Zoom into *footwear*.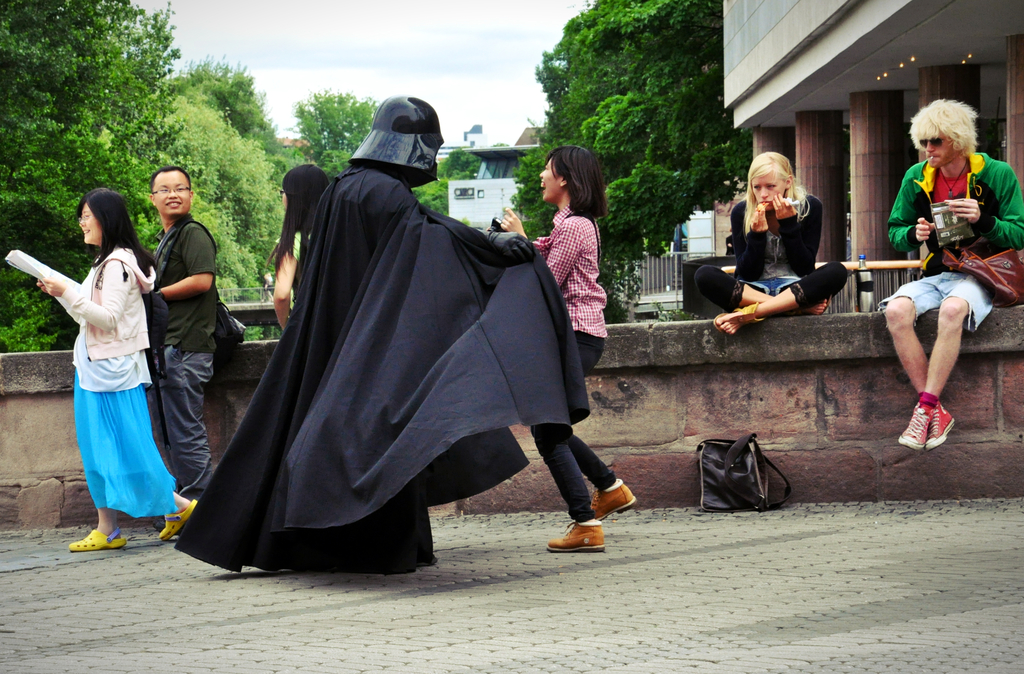
Zoom target: 66:526:127:555.
